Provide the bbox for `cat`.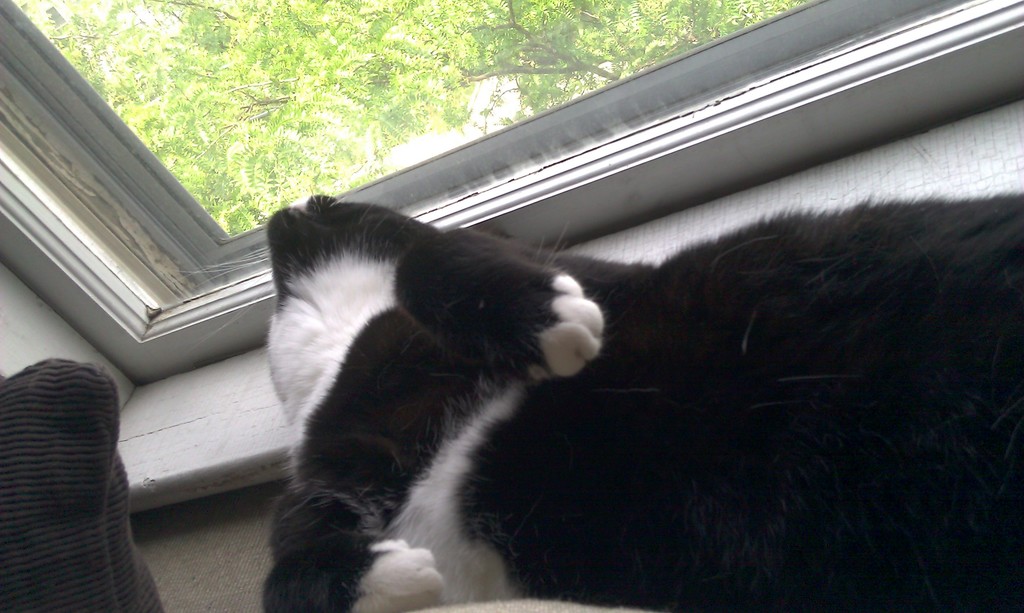
x1=250, y1=194, x2=1023, y2=612.
